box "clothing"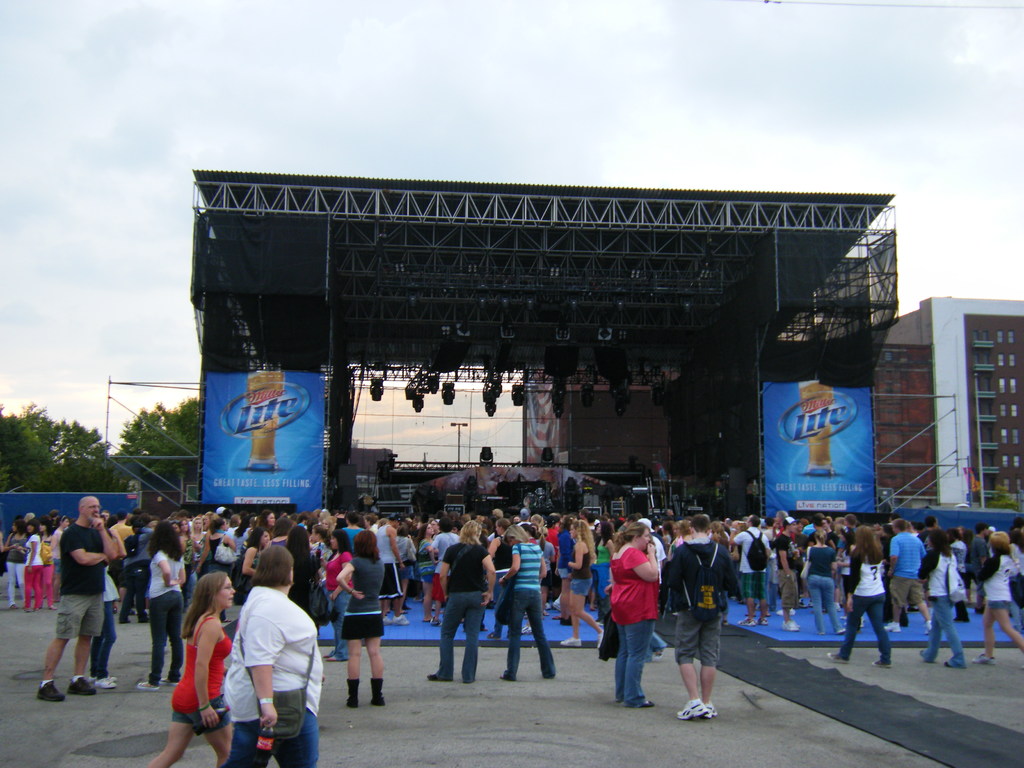
[x1=591, y1=539, x2=610, y2=557]
